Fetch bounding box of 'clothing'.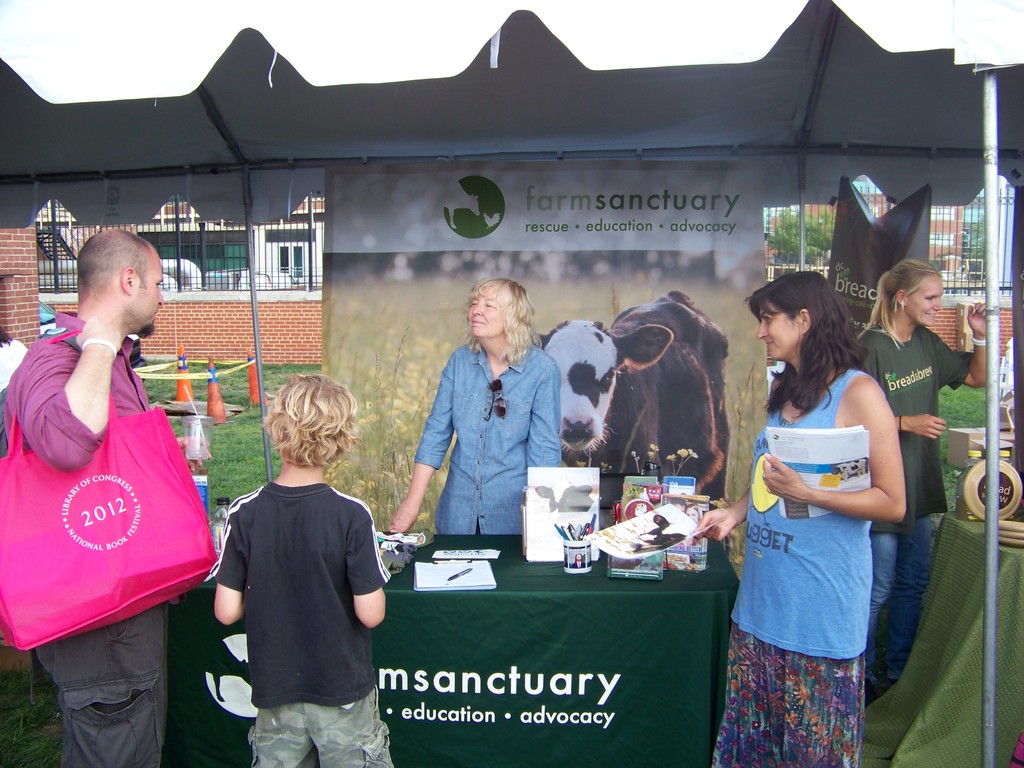
Bbox: 0/324/146/449.
